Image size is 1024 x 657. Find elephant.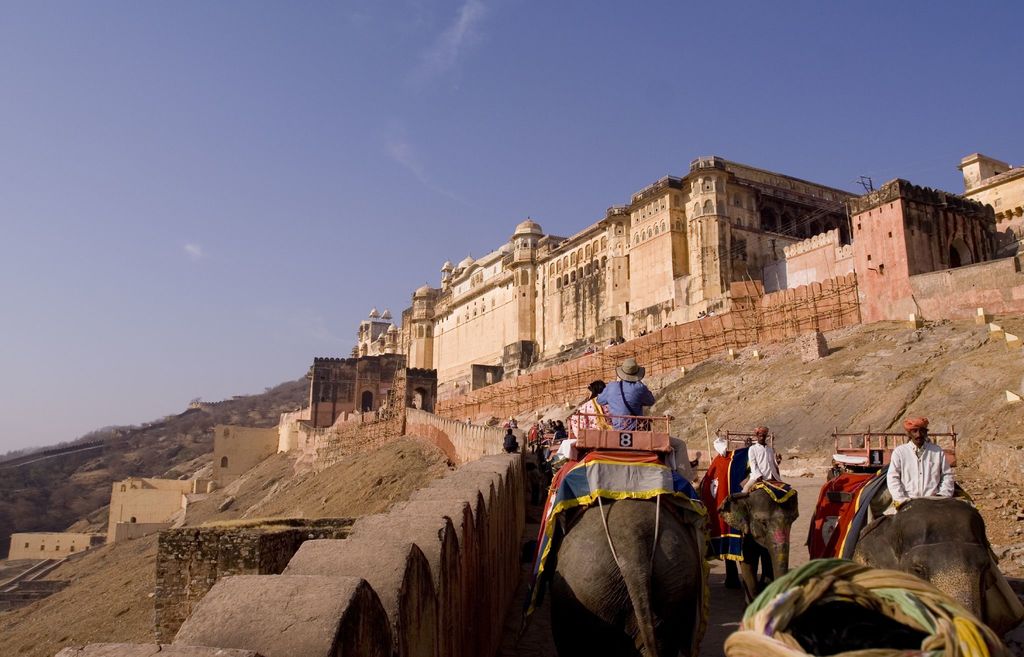
<bbox>528, 462, 730, 656</bbox>.
